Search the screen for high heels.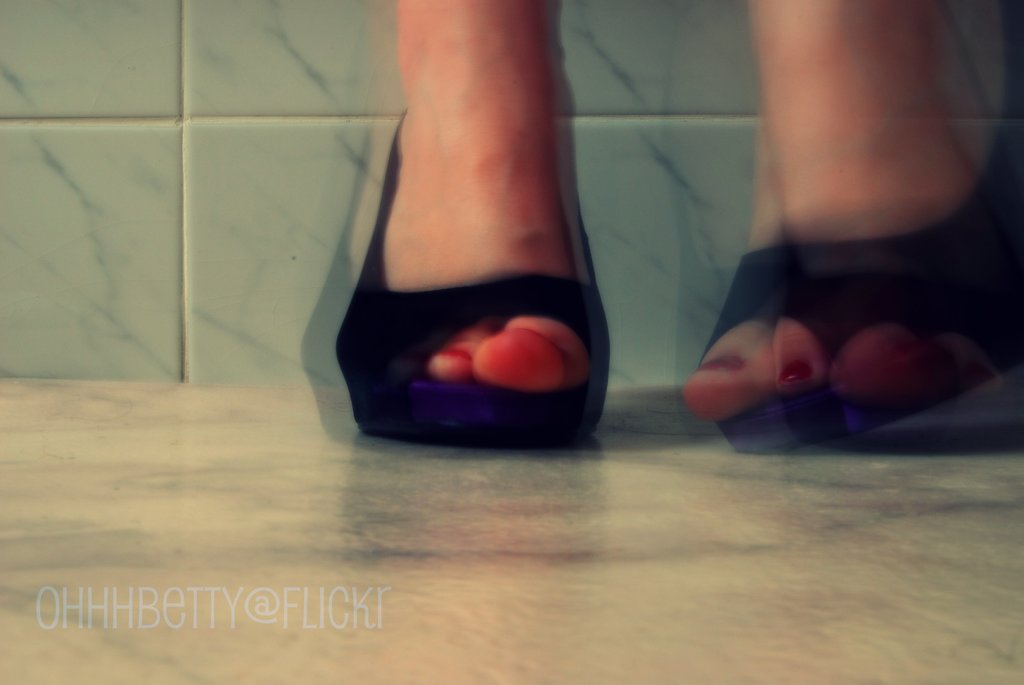
Found at {"x1": 318, "y1": 58, "x2": 632, "y2": 462}.
